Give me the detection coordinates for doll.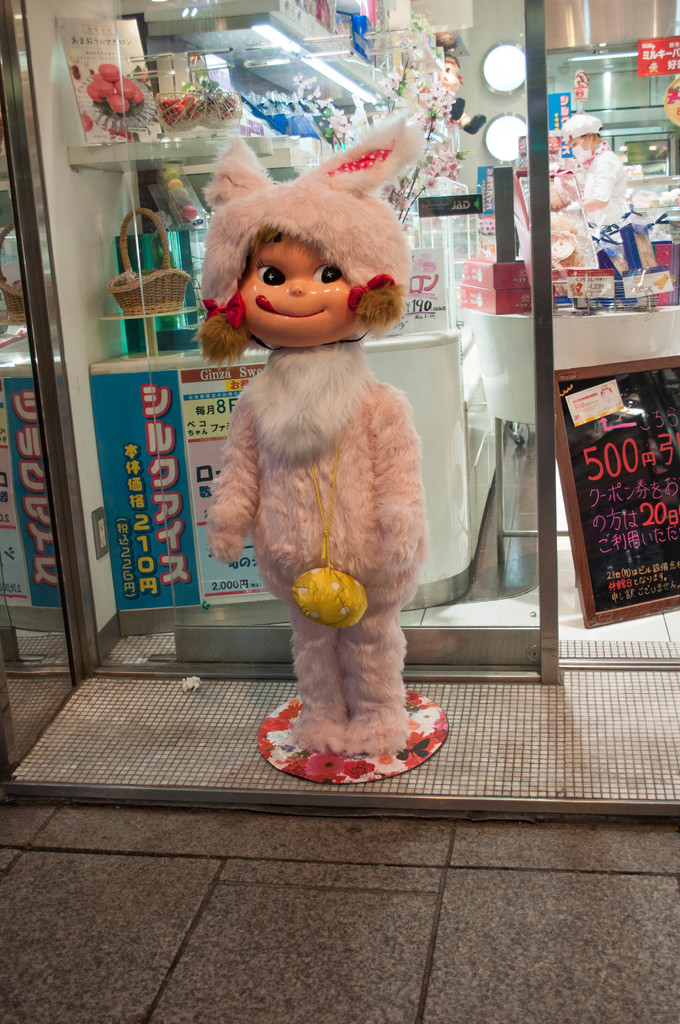
crop(205, 161, 462, 814).
